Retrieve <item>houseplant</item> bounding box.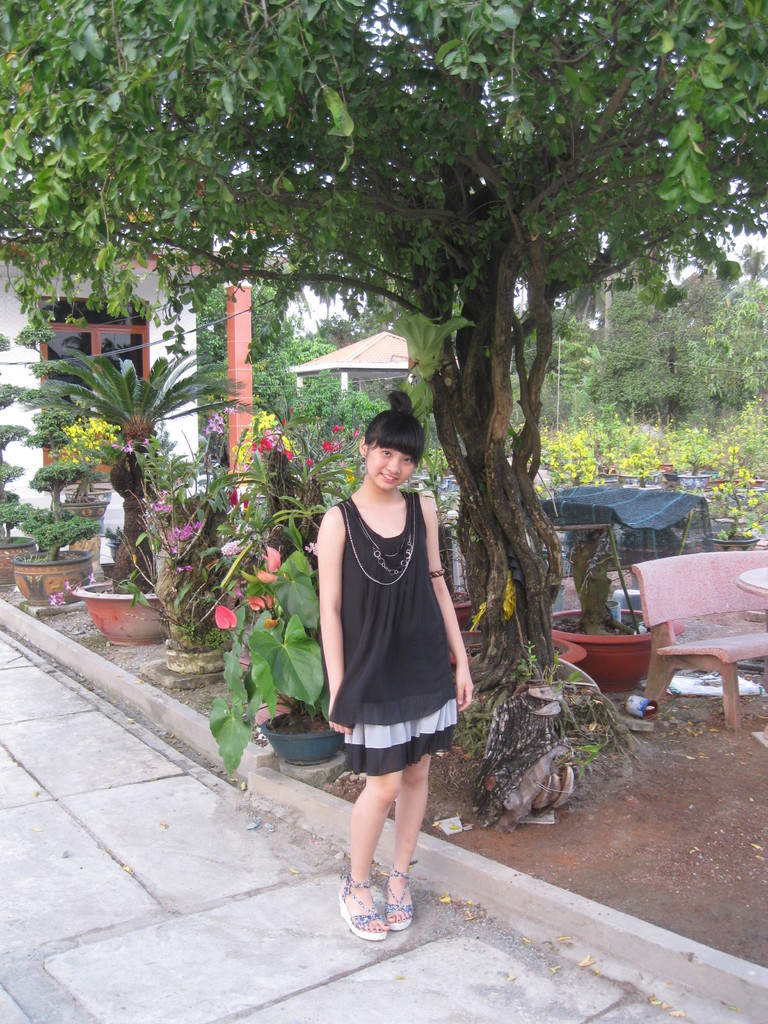
Bounding box: 227 421 367 540.
